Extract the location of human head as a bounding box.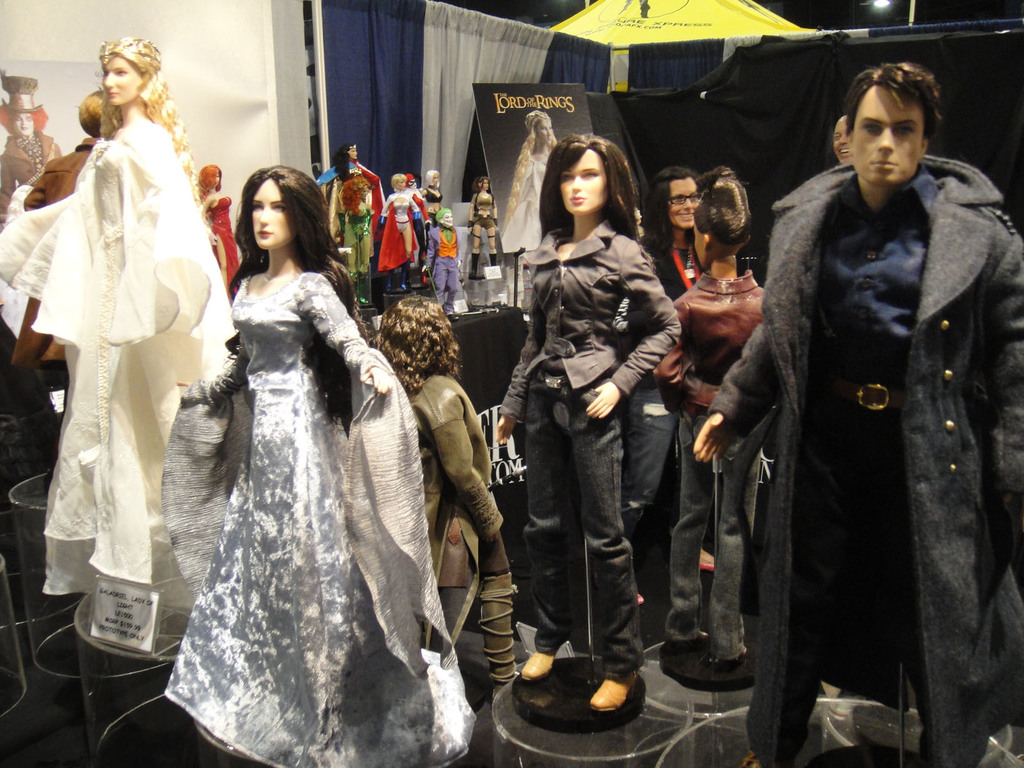
locate(344, 140, 358, 163).
